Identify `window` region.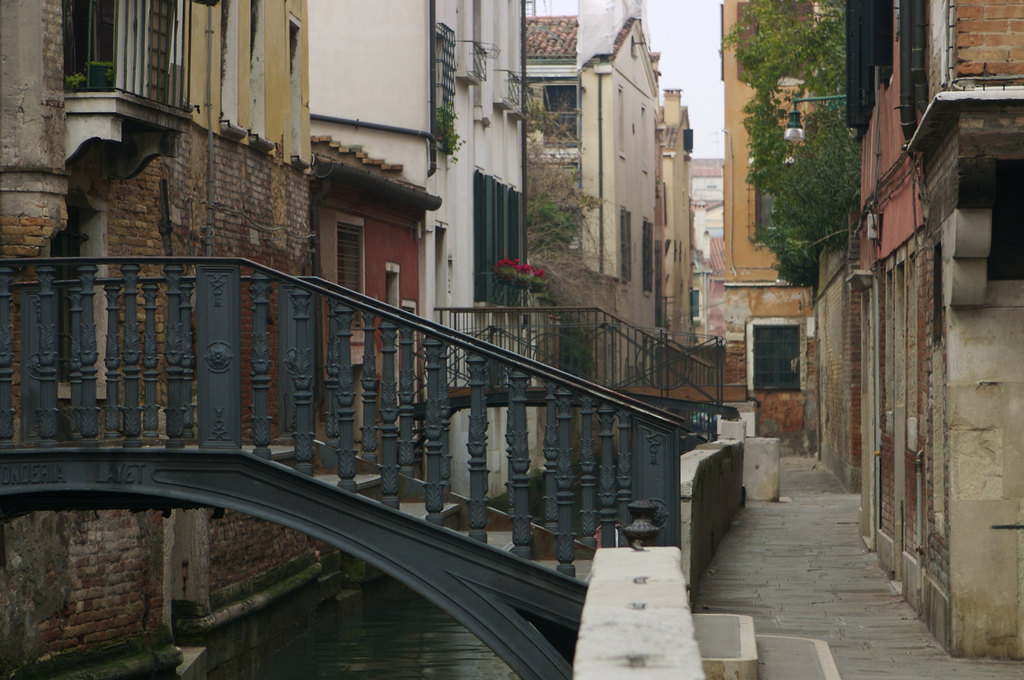
Region: box=[328, 210, 362, 313].
